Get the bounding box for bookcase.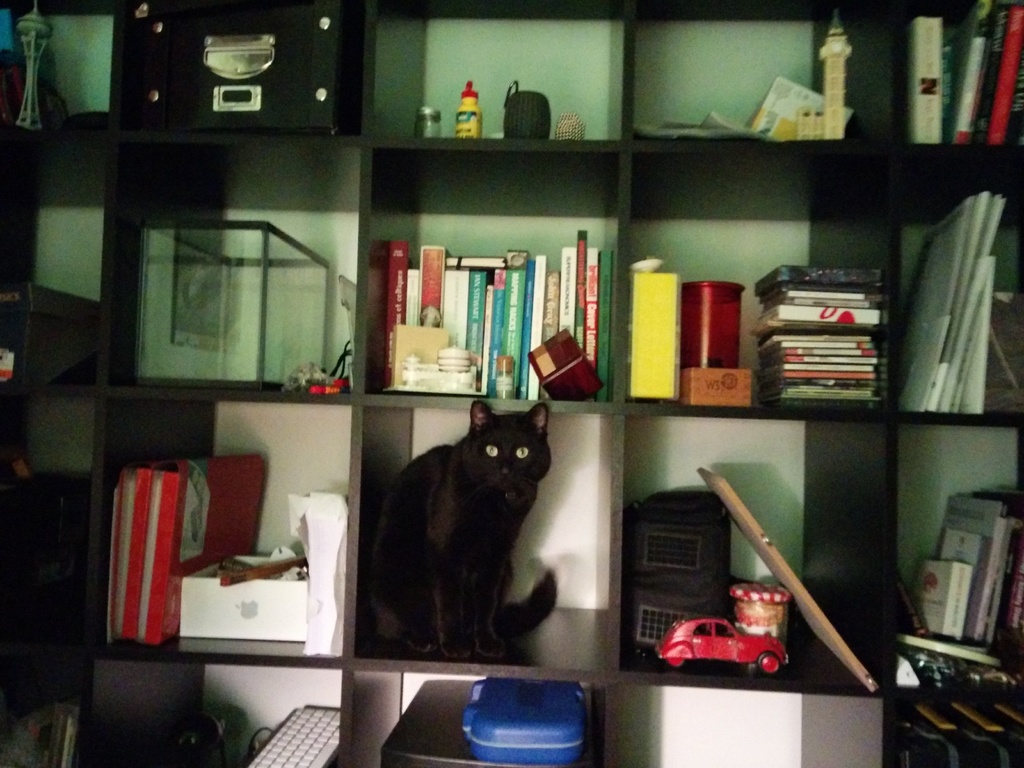
0 0 1023 767.
